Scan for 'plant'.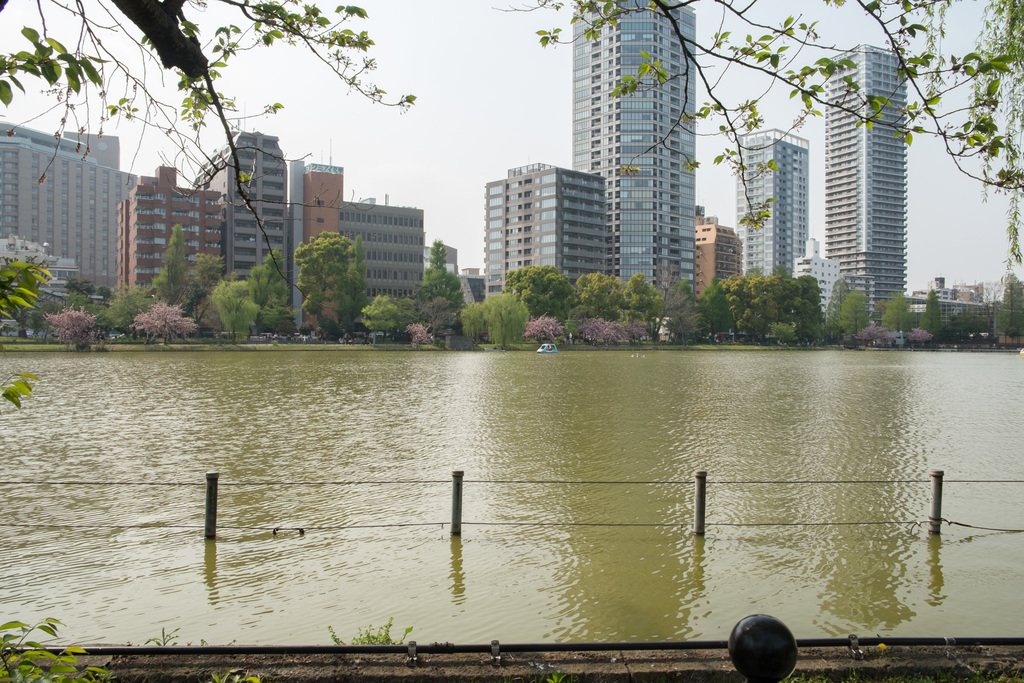
Scan result: {"x1": 408, "y1": 317, "x2": 425, "y2": 345}.
